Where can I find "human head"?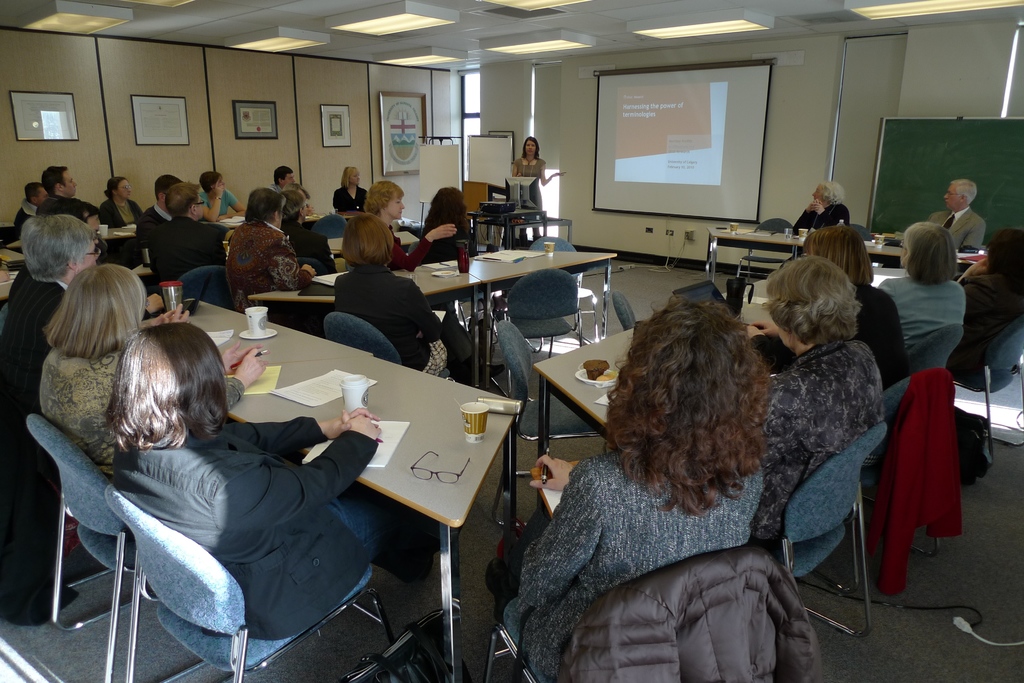
You can find it at box(810, 180, 844, 211).
